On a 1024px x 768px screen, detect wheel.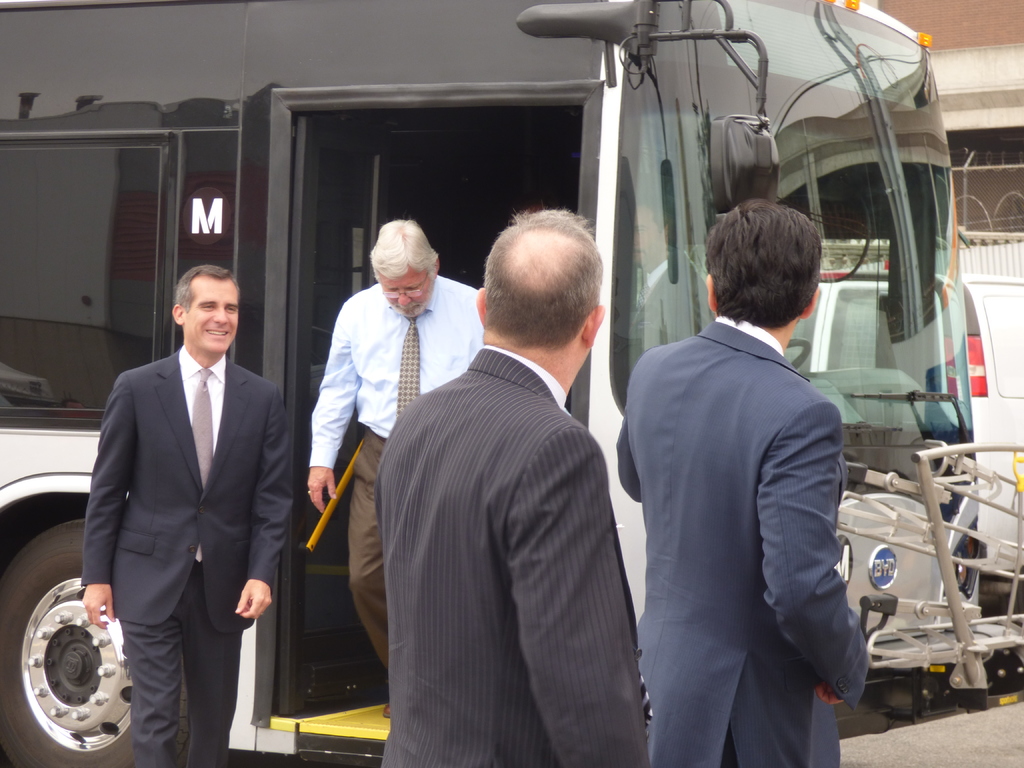
left=785, top=339, right=811, bottom=369.
